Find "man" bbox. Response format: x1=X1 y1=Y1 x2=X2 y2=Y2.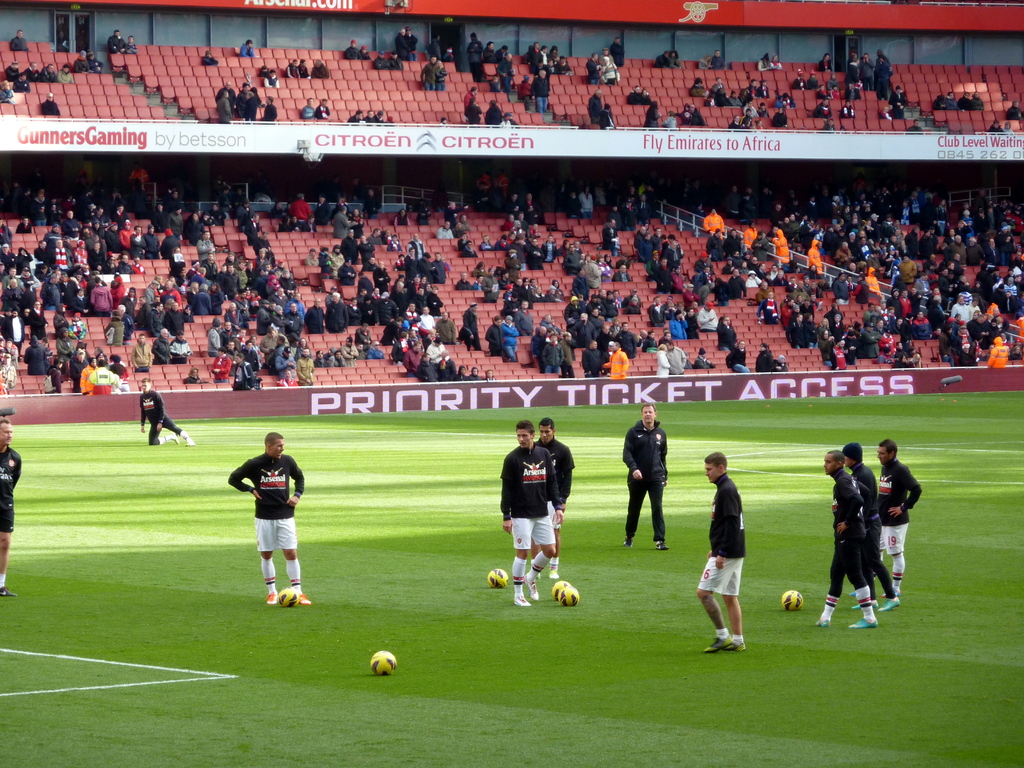
x1=536 y1=419 x2=575 y2=579.
